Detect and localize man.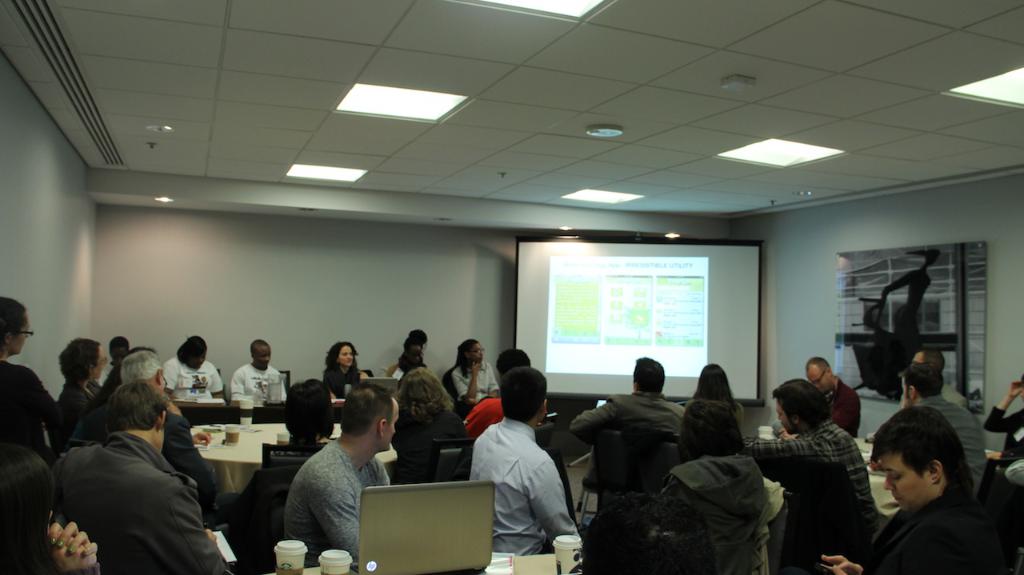
Localized at (x1=894, y1=360, x2=987, y2=492).
